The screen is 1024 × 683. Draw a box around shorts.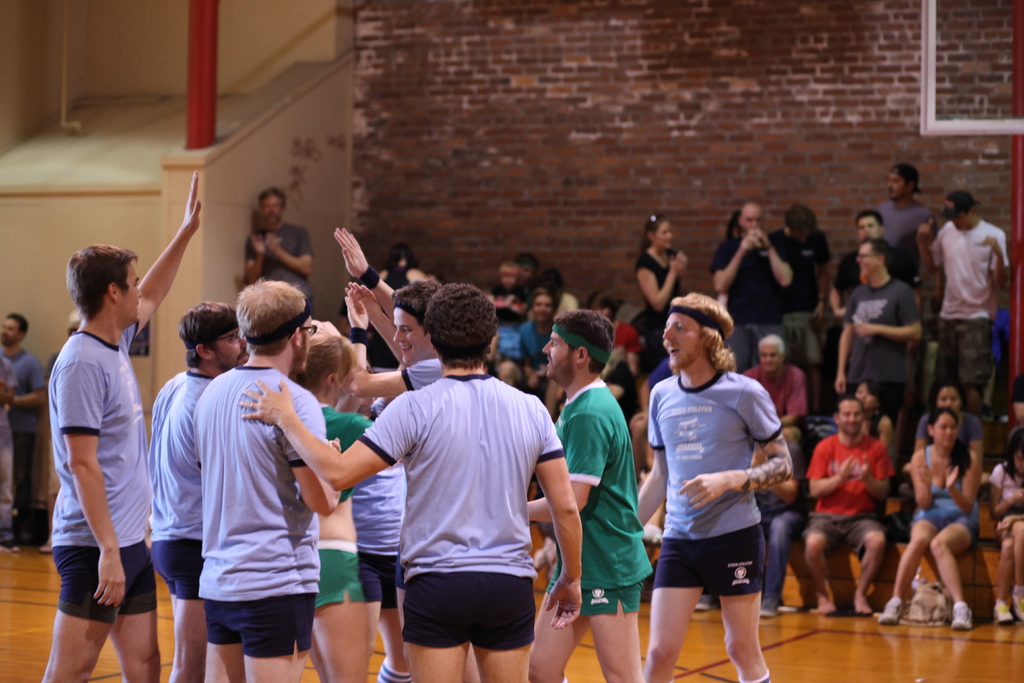
150:539:206:598.
